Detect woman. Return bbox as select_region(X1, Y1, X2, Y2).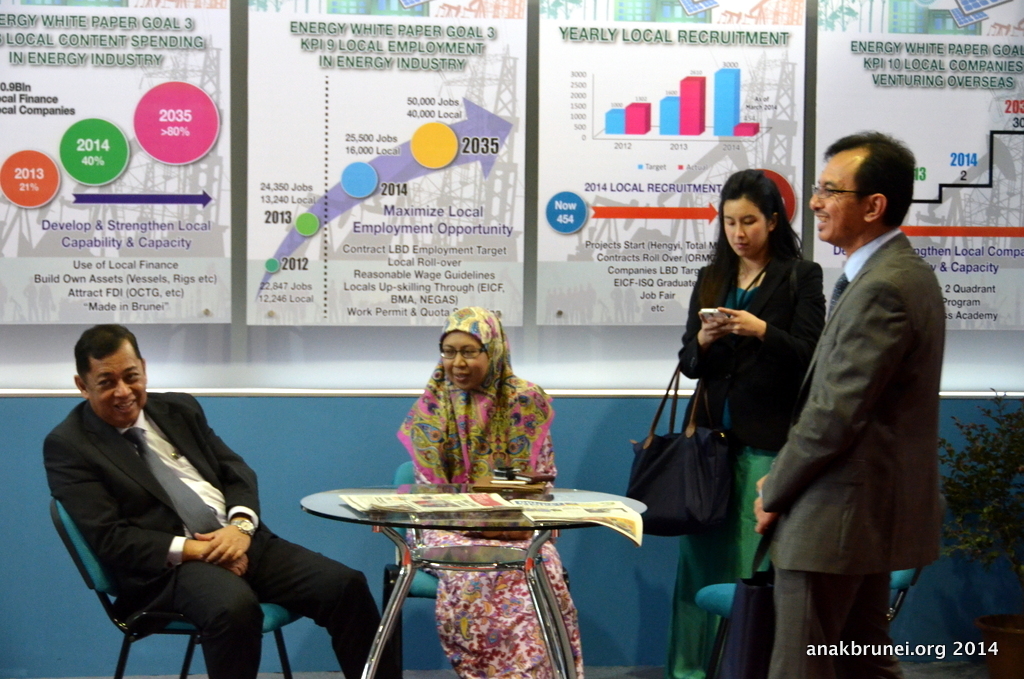
select_region(663, 176, 820, 678).
